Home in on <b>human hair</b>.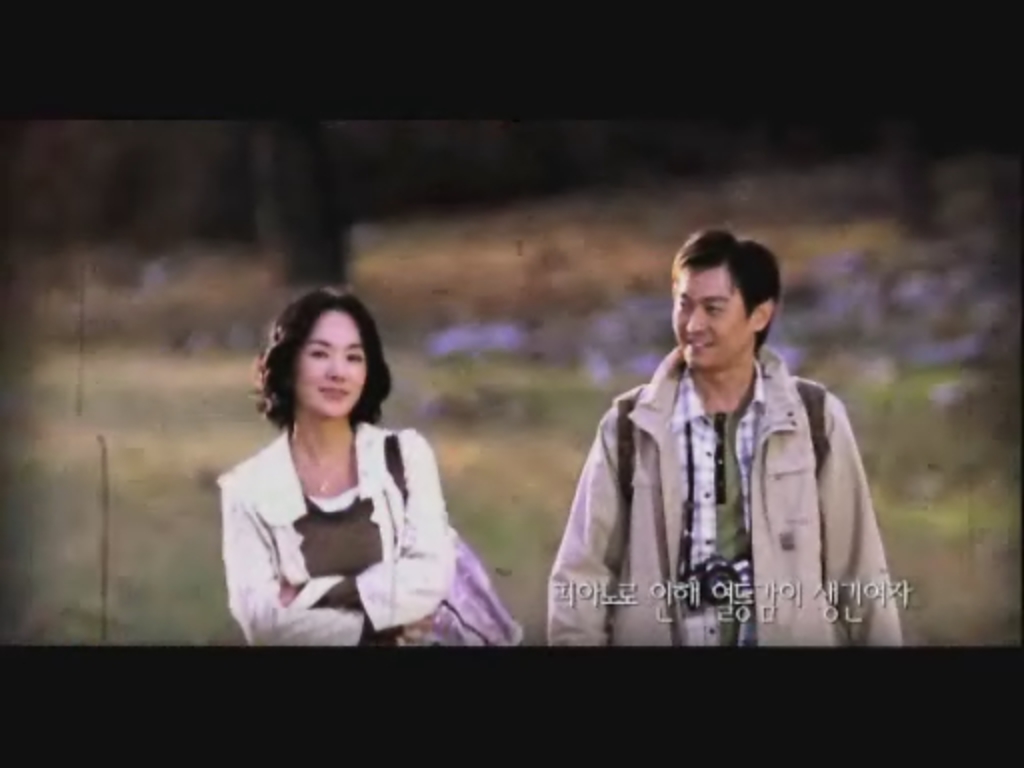
Homed in at bbox(266, 290, 384, 438).
